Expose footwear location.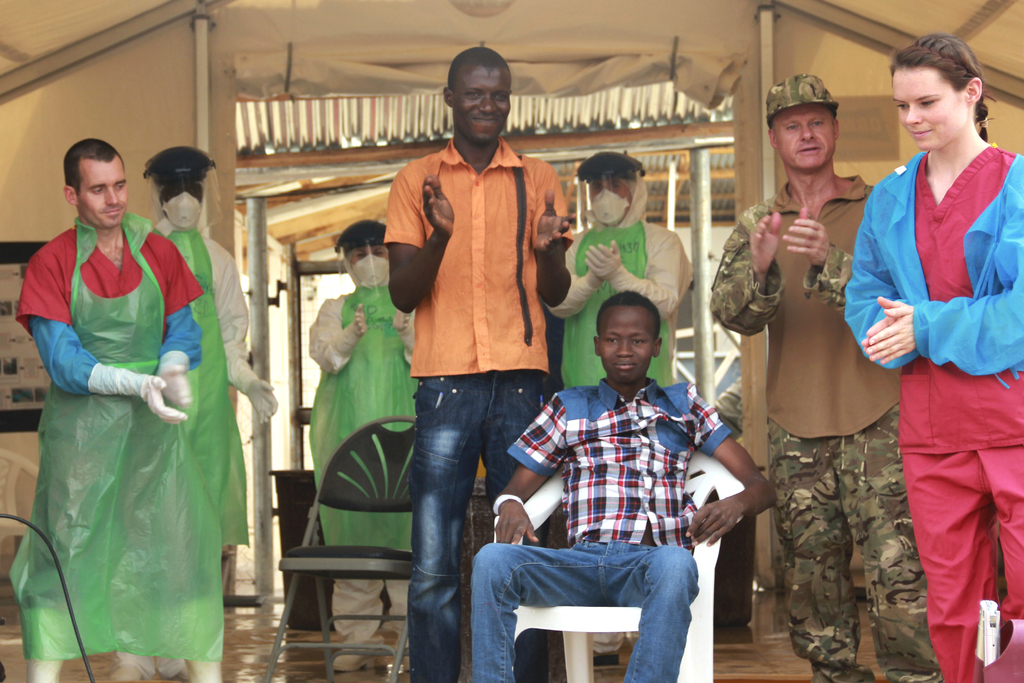
Exposed at 403, 646, 410, 667.
